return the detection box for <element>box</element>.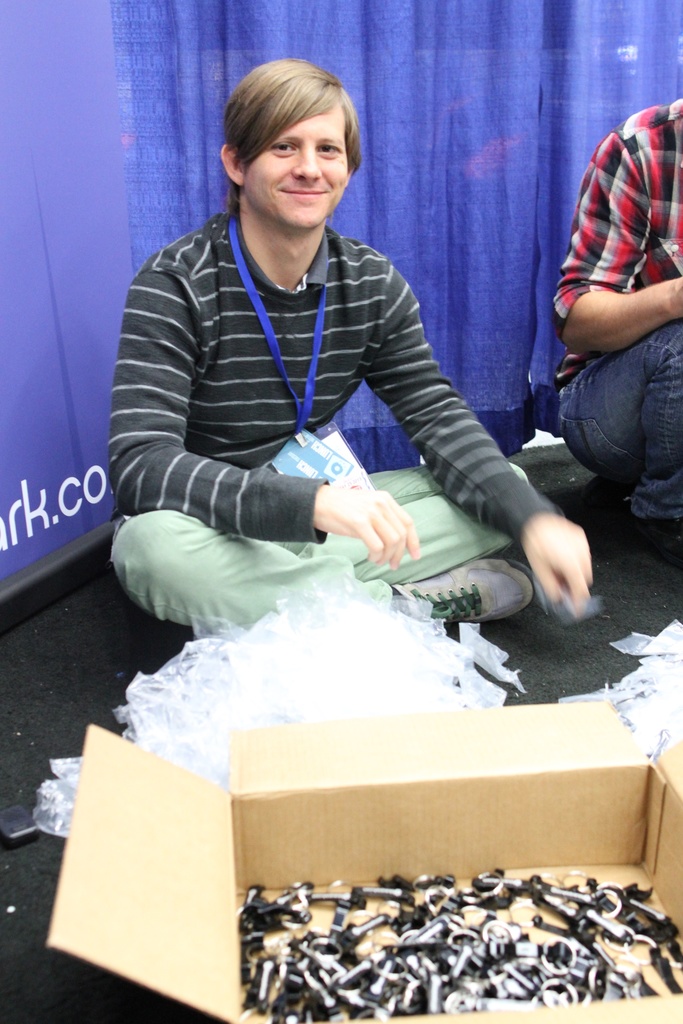
{"left": 45, "top": 717, "right": 682, "bottom": 1023}.
